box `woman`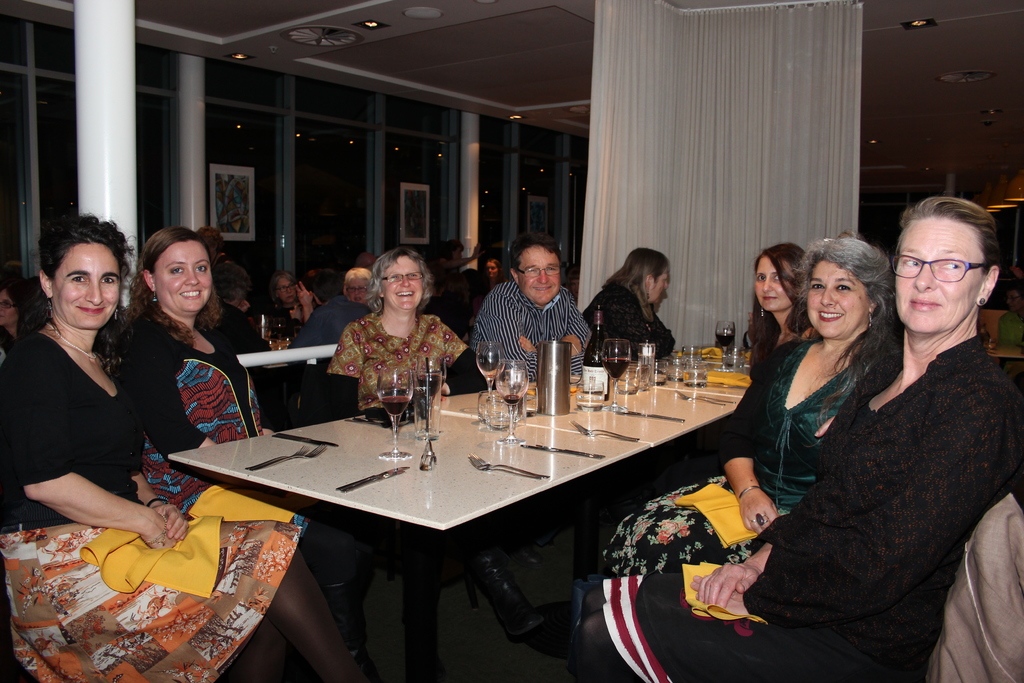
[0, 217, 379, 682]
